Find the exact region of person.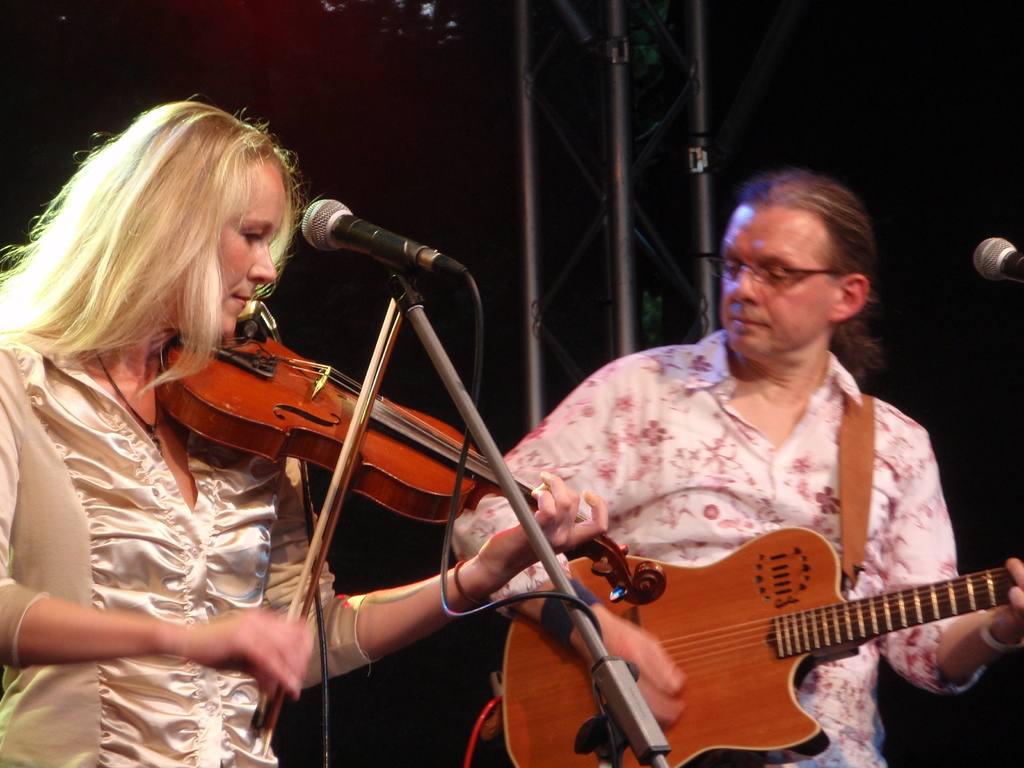
Exact region: x1=449 y1=164 x2=1023 y2=767.
